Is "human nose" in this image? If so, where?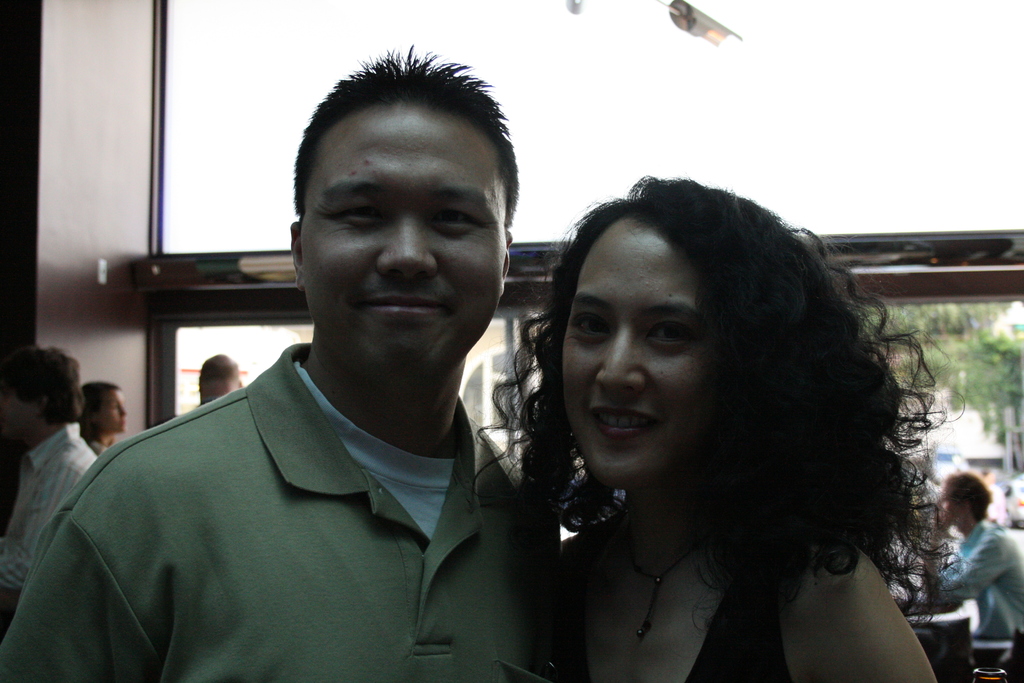
Yes, at bbox=[119, 404, 125, 411].
